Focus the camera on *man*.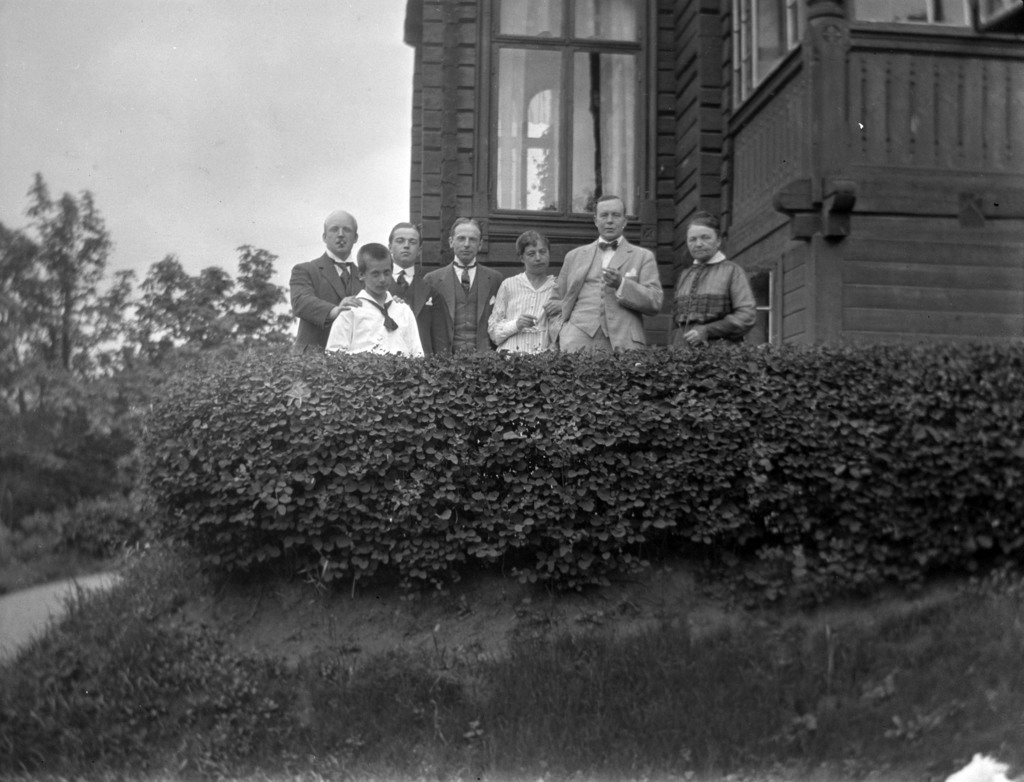
Focus region: BBox(287, 205, 367, 353).
